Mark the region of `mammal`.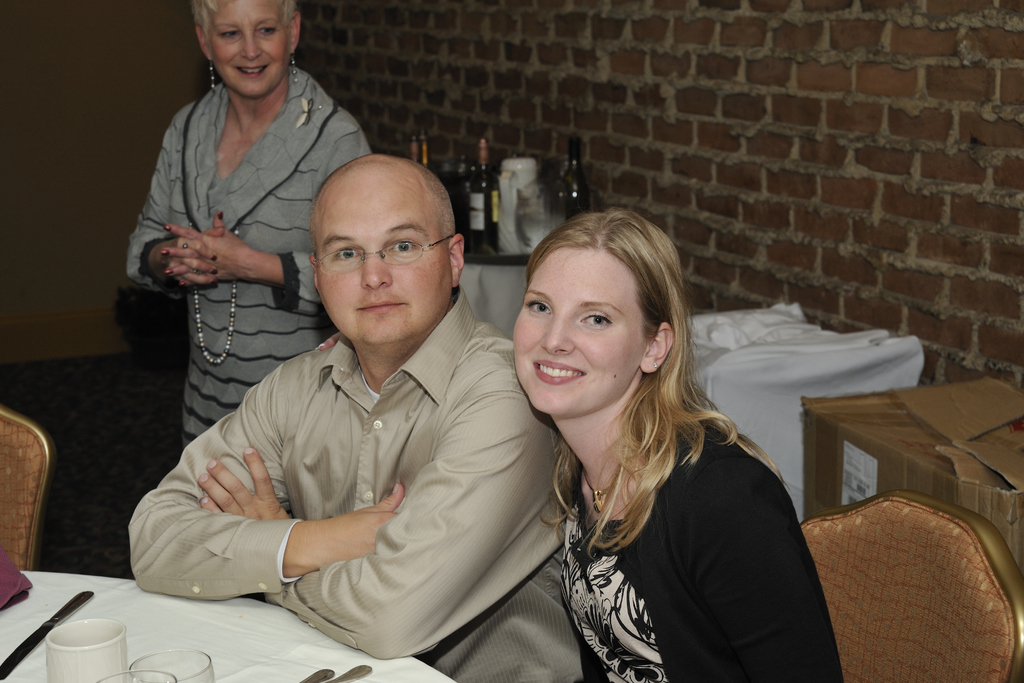
Region: [left=118, top=0, right=381, bottom=441].
